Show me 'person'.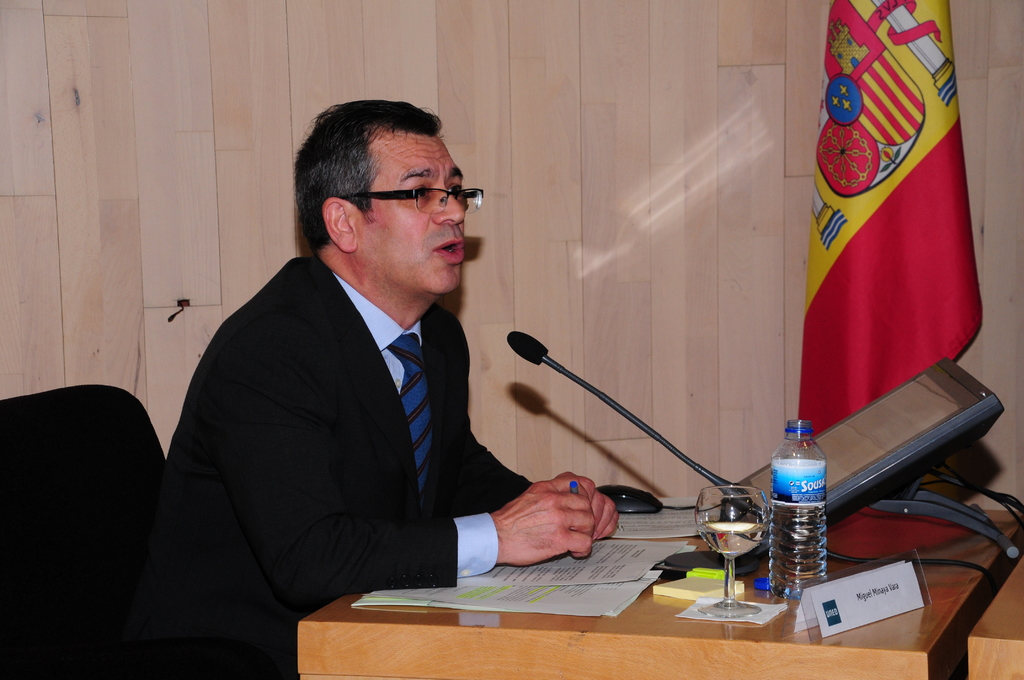
'person' is here: Rect(113, 99, 619, 679).
